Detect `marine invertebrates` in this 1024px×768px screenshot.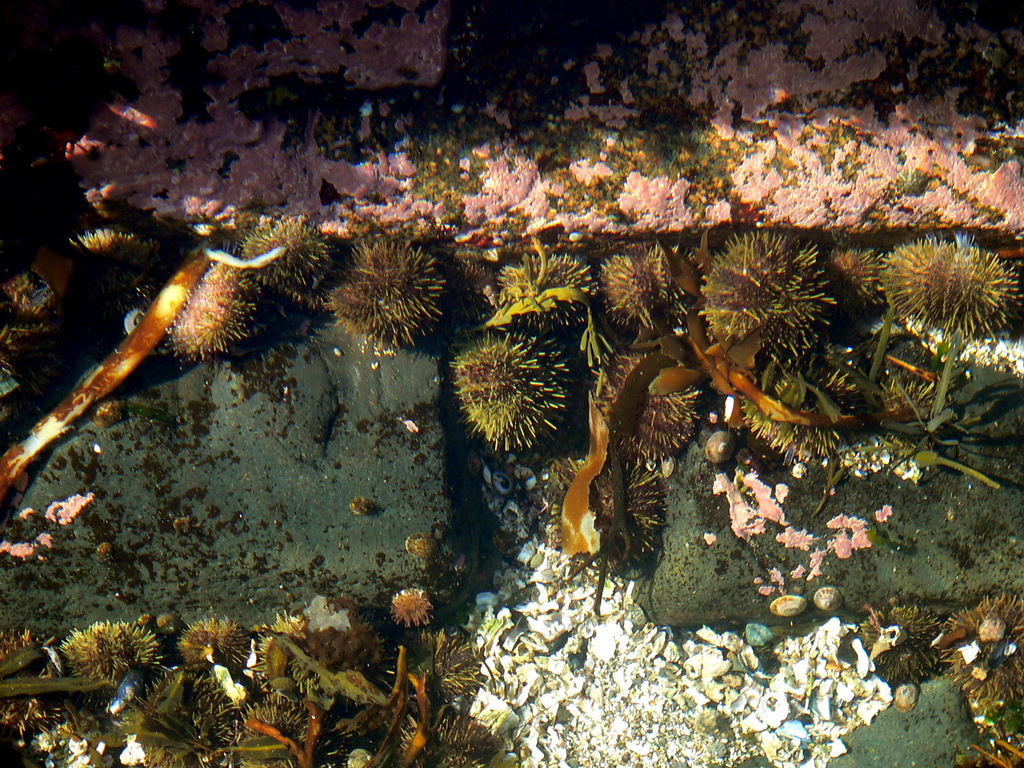
Detection: [229,694,323,765].
